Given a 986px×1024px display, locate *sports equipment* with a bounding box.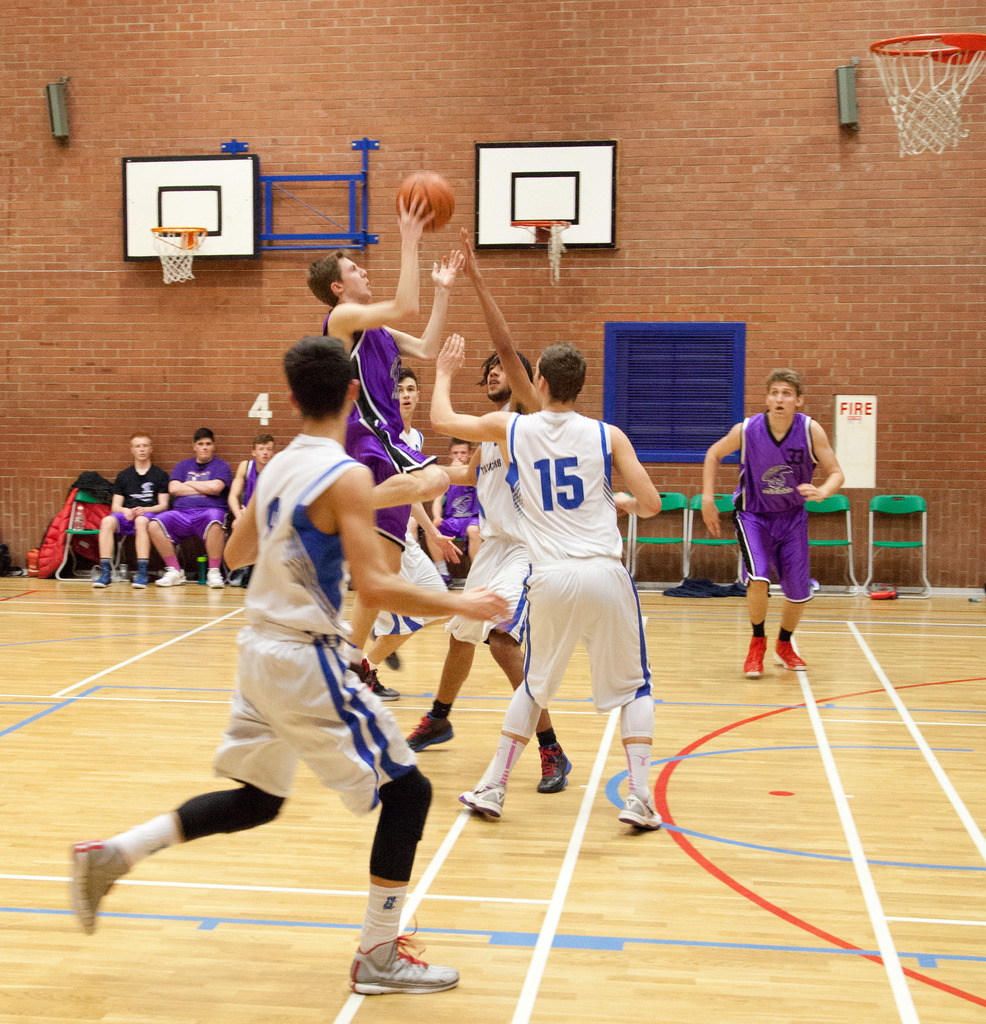
Located: {"left": 508, "top": 218, "right": 571, "bottom": 292}.
